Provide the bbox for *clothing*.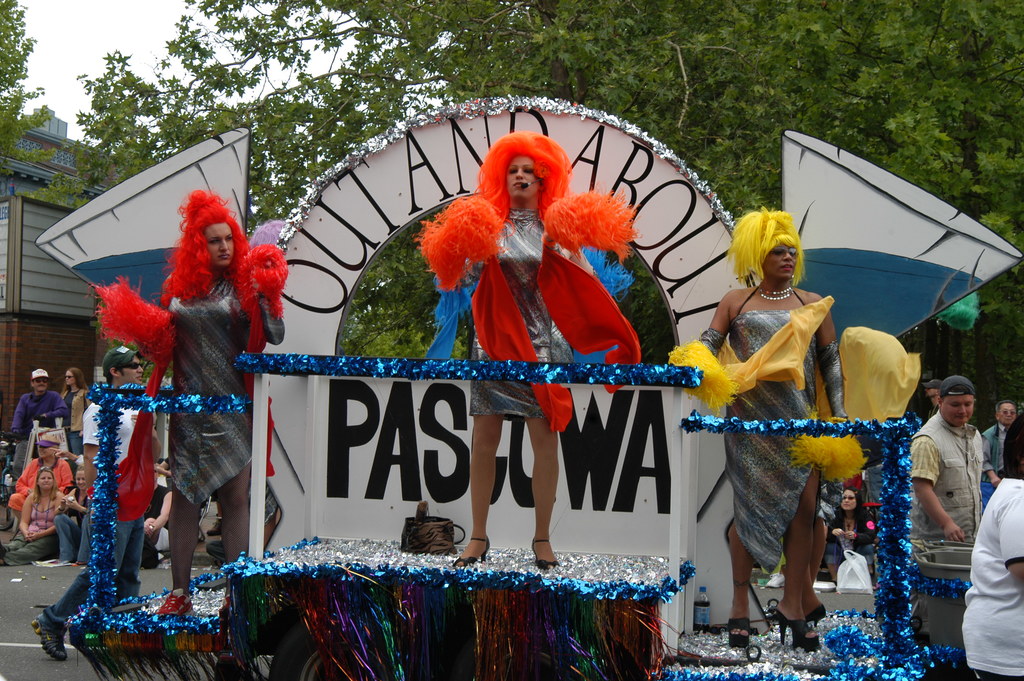
{"x1": 56, "y1": 385, "x2": 93, "y2": 456}.
